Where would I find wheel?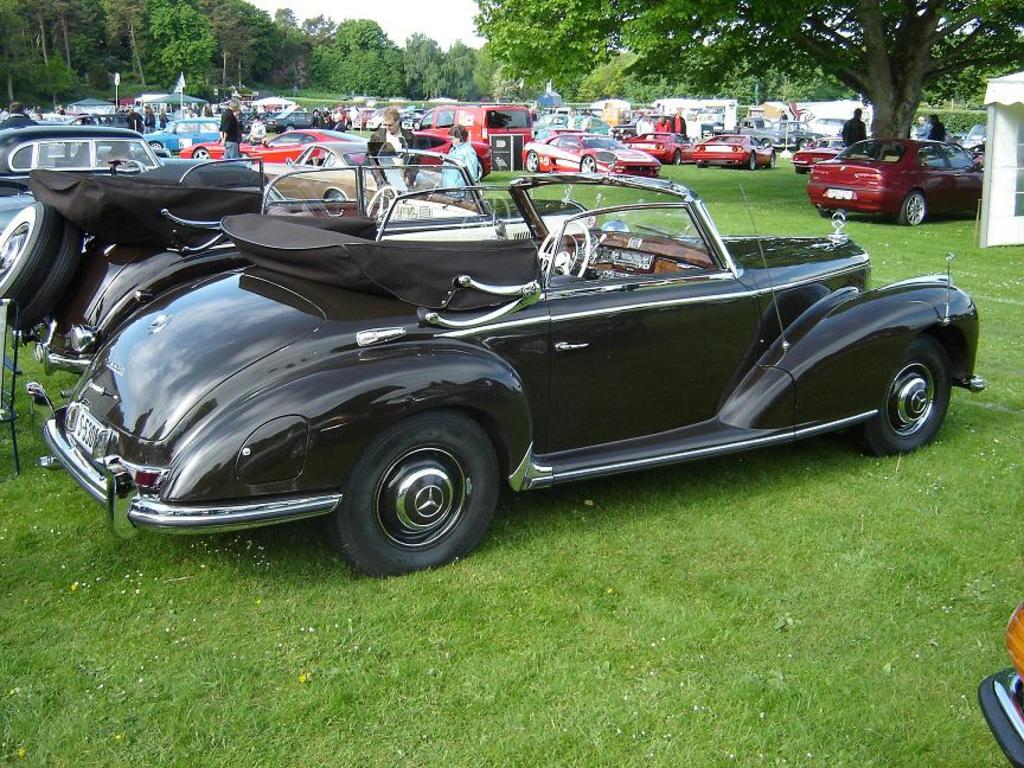
At <region>747, 149, 759, 167</region>.
